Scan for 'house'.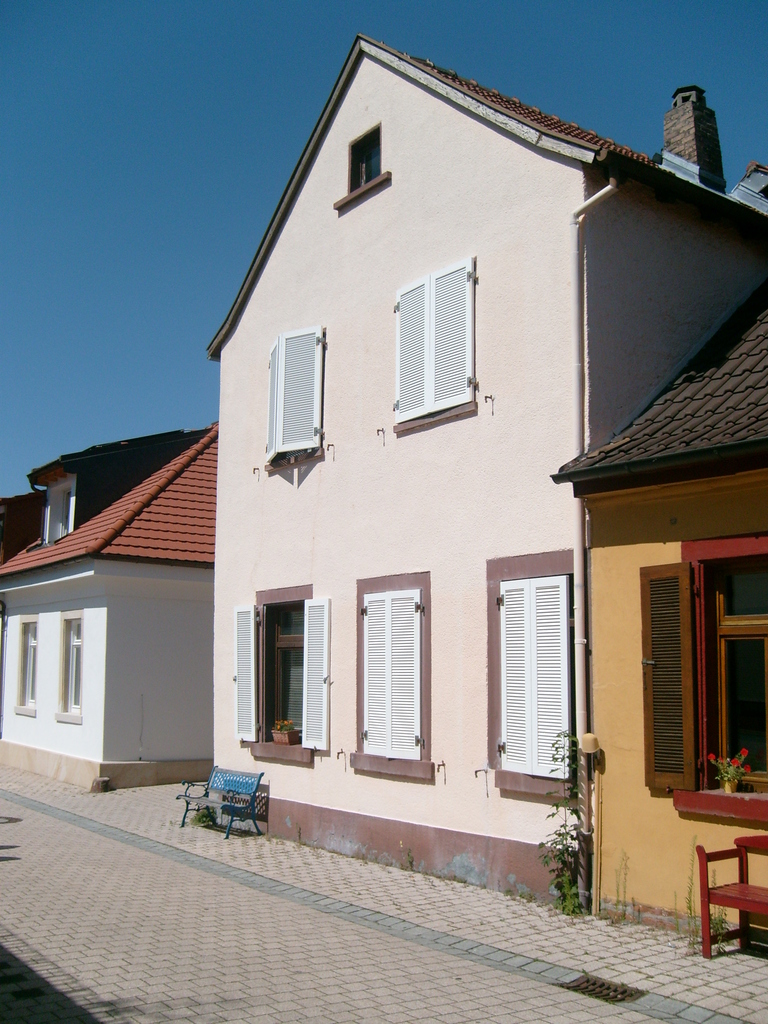
Scan result: locate(206, 34, 767, 909).
